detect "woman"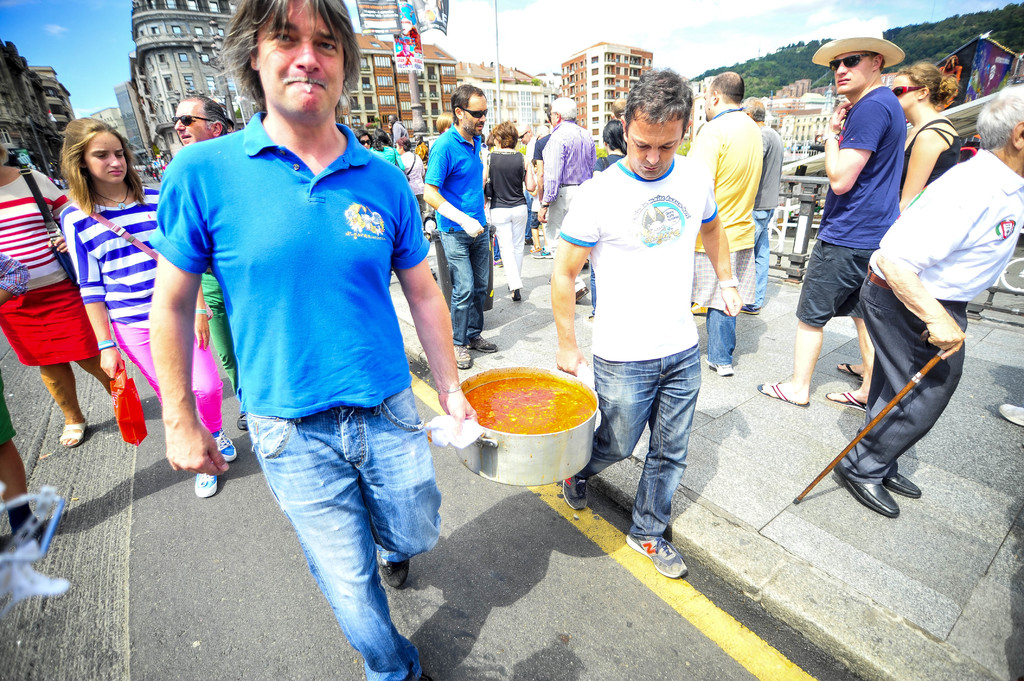
pyautogui.locateOnScreen(481, 116, 525, 302)
